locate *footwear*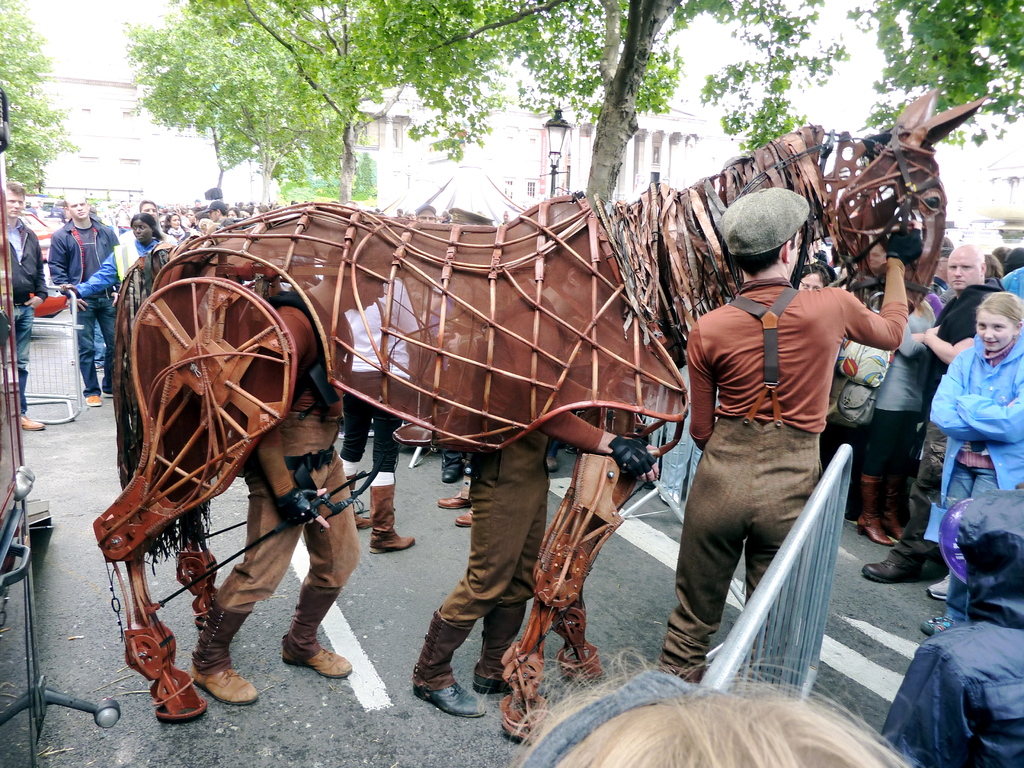
(545, 436, 563, 477)
